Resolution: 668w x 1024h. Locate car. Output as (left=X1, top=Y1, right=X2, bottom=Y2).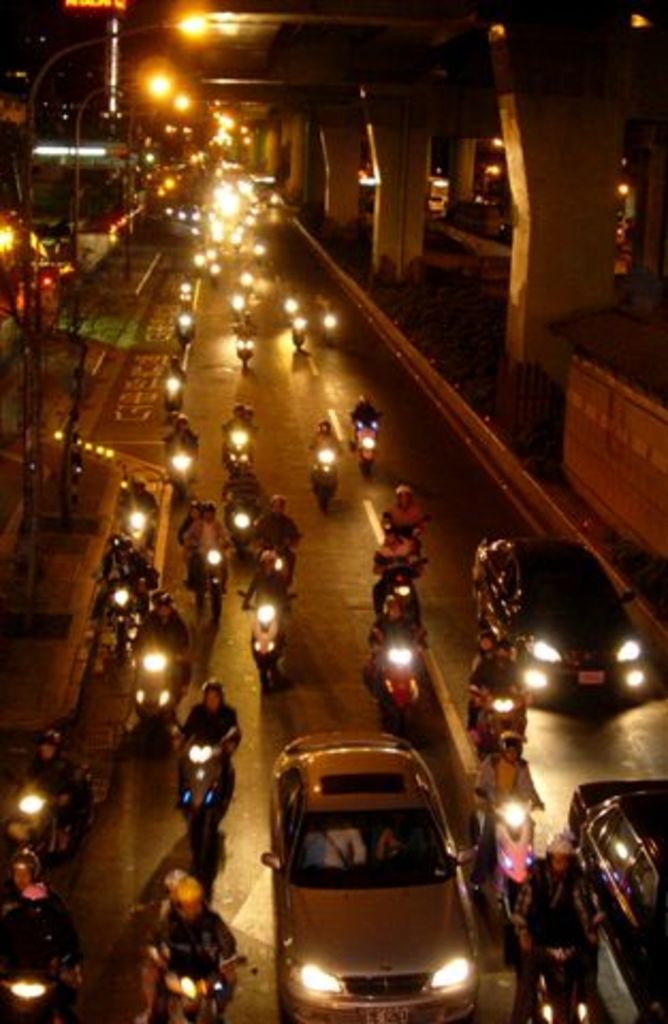
(left=260, top=732, right=478, bottom=1022).
